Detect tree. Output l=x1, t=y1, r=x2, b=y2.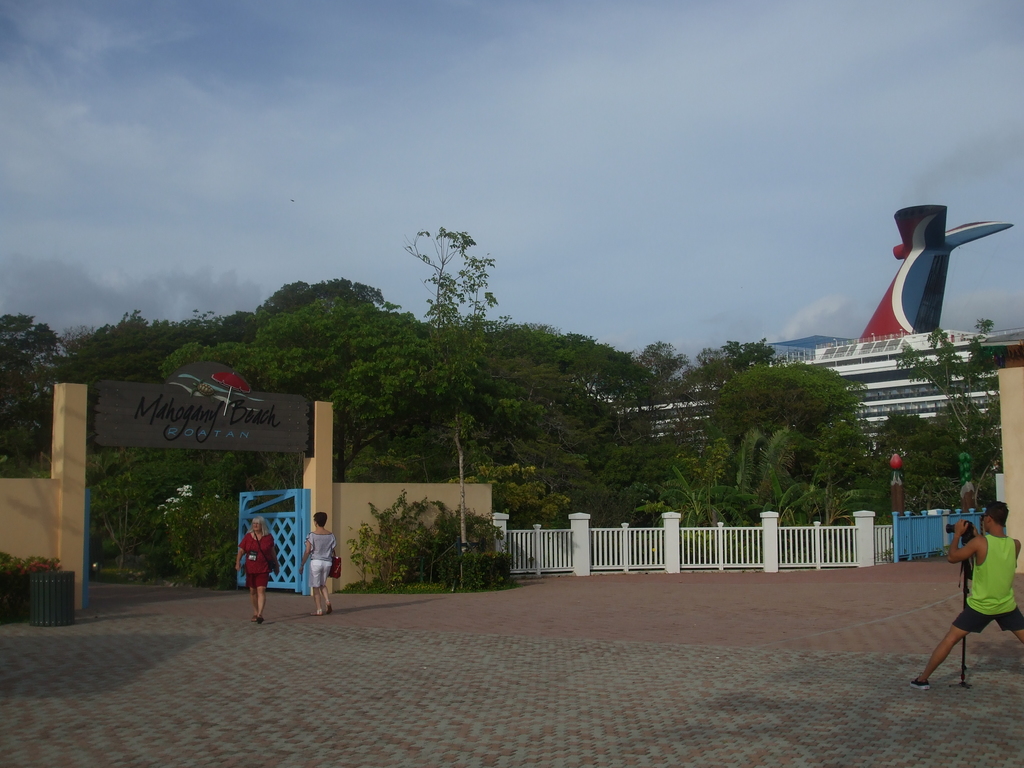
l=893, t=317, r=1014, b=499.
